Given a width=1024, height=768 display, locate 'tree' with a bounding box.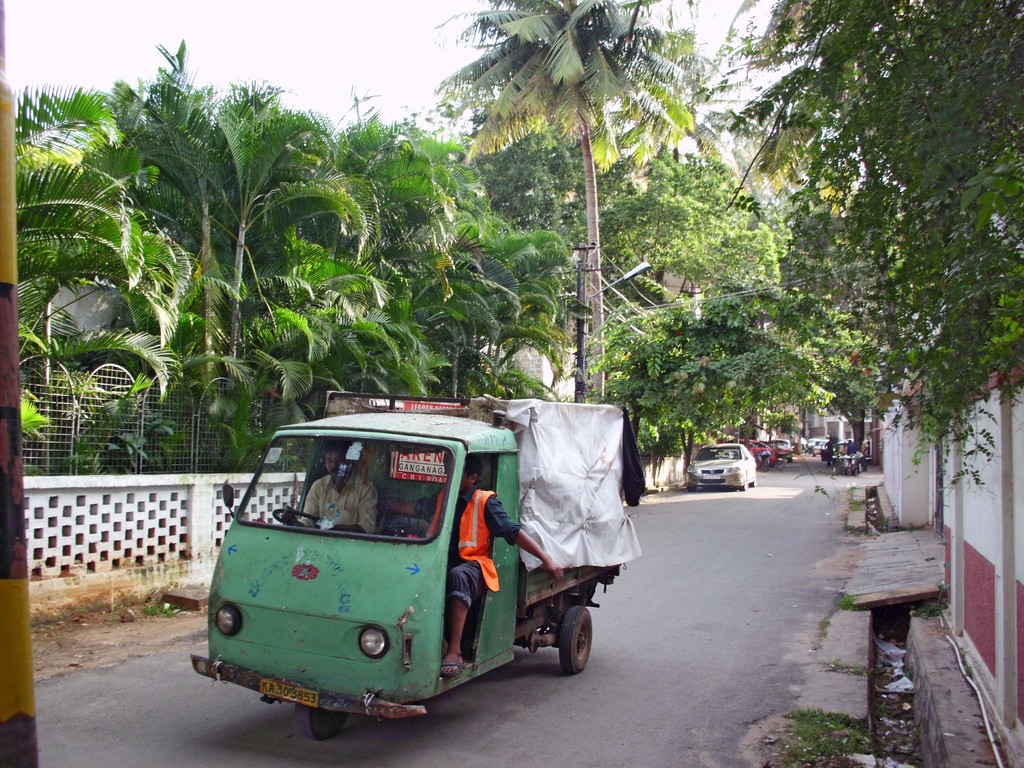
Located: [left=319, top=116, right=458, bottom=431].
